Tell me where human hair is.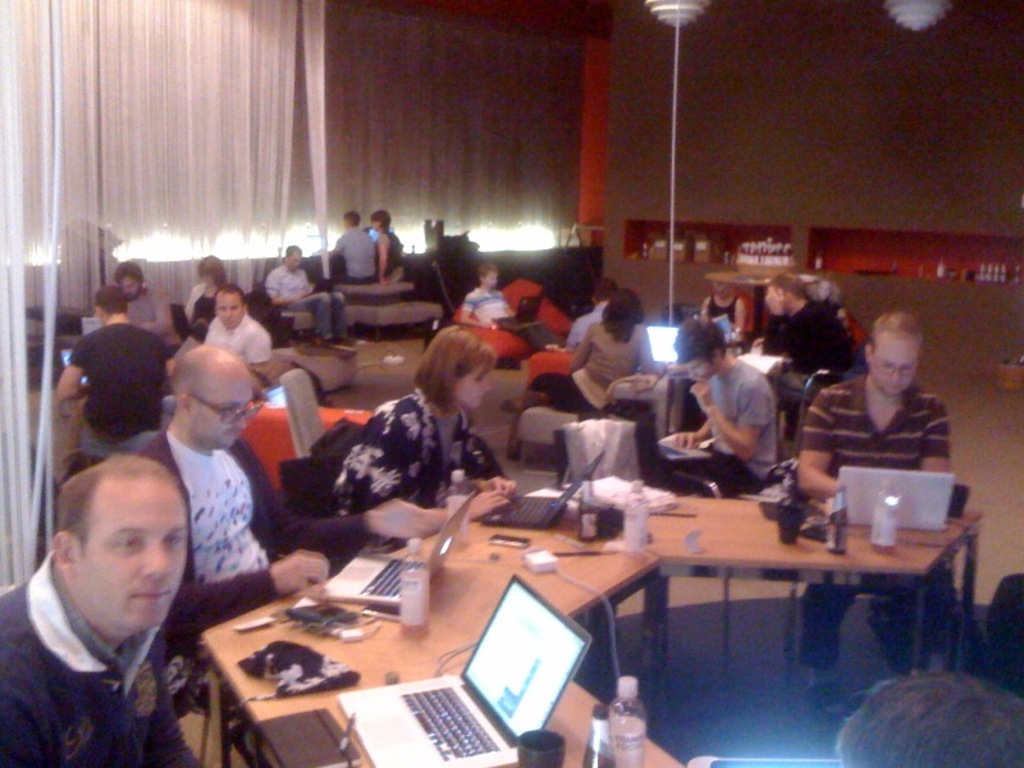
human hair is at detection(411, 324, 495, 425).
